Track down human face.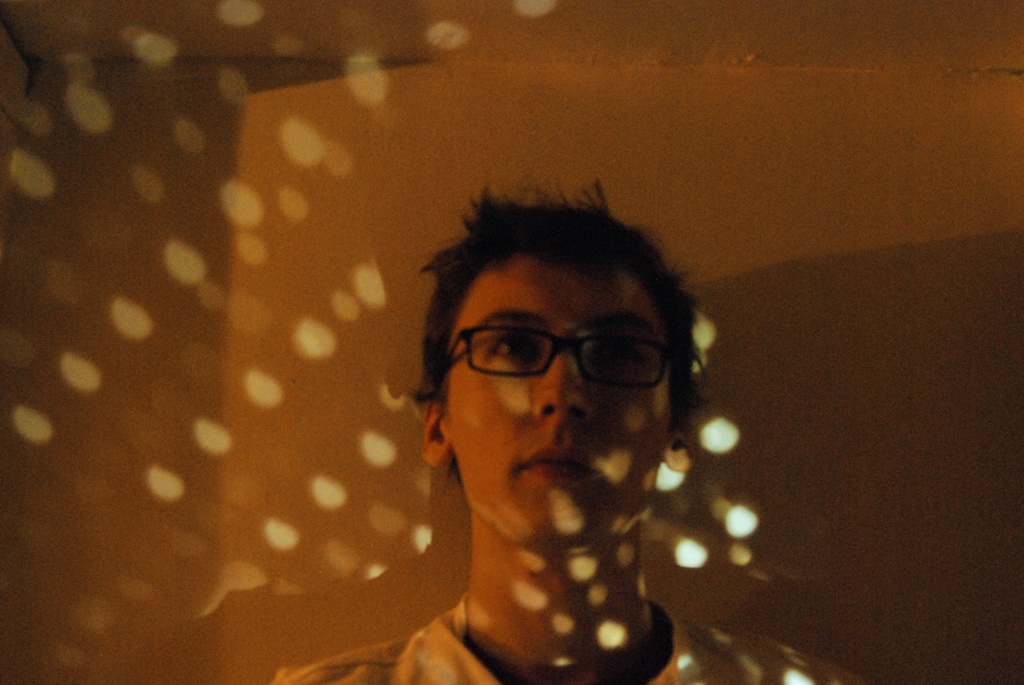
Tracked to select_region(433, 258, 670, 533).
